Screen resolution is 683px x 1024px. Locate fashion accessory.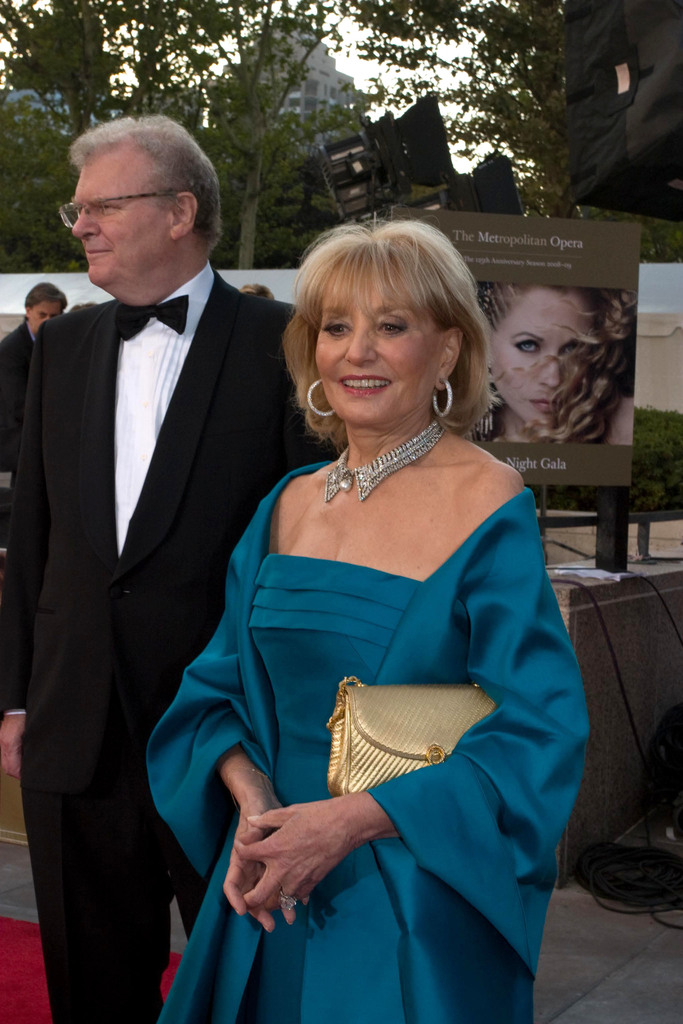
431, 378, 456, 419.
